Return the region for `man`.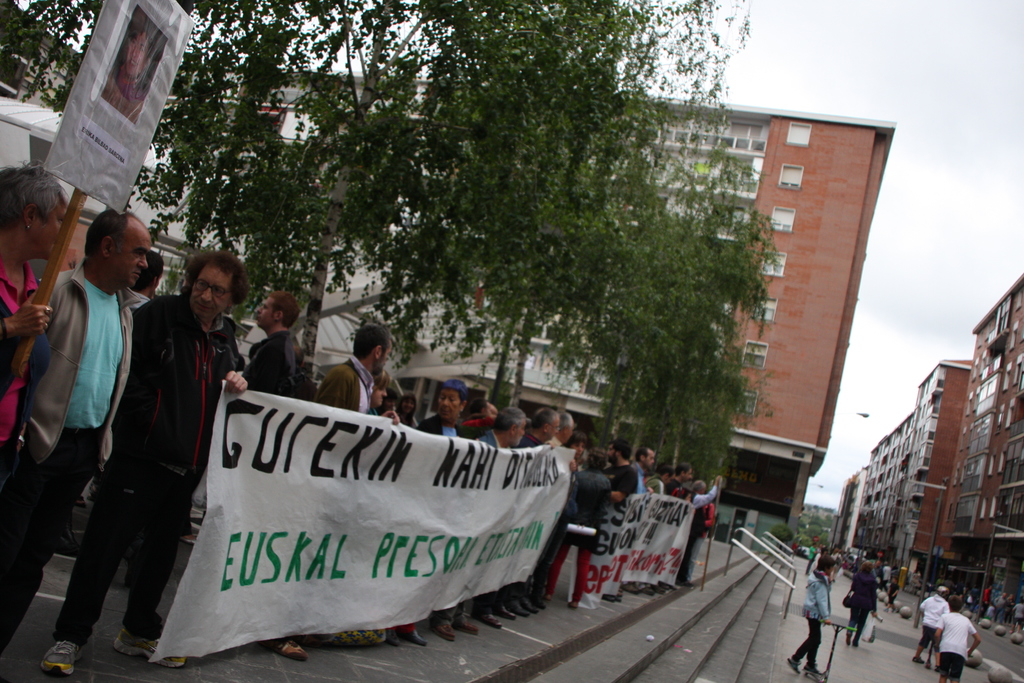
(645, 467, 671, 498).
